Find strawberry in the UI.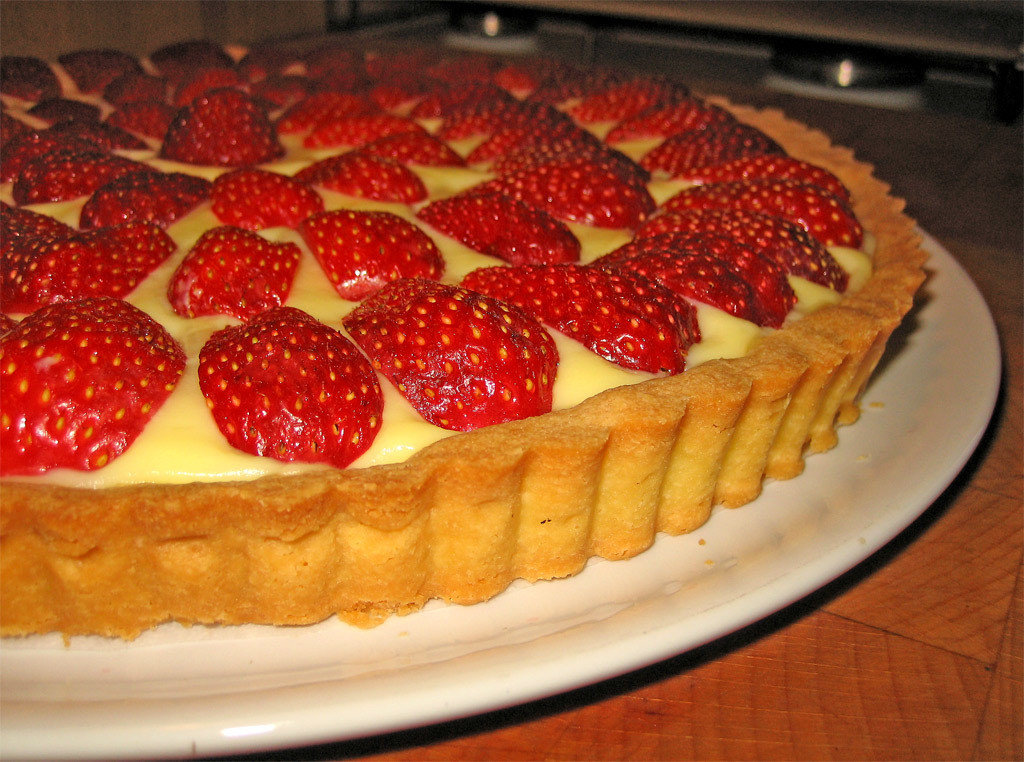
UI element at [left=318, top=155, right=426, bottom=203].
